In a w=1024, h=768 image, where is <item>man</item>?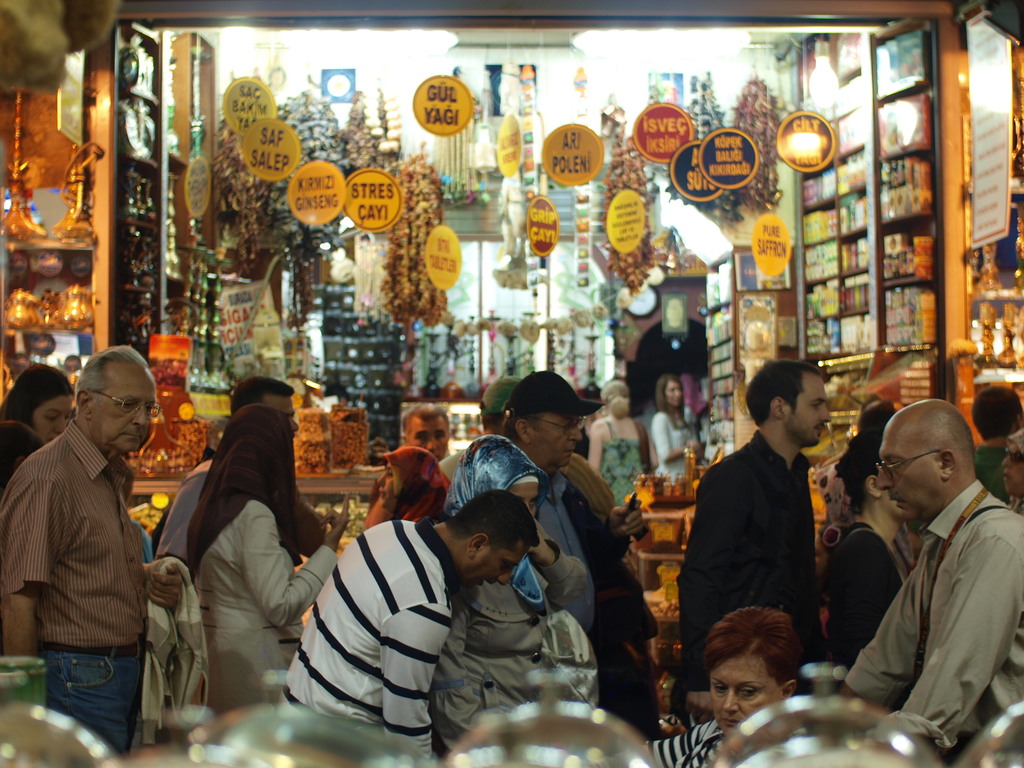
[0,355,179,739].
